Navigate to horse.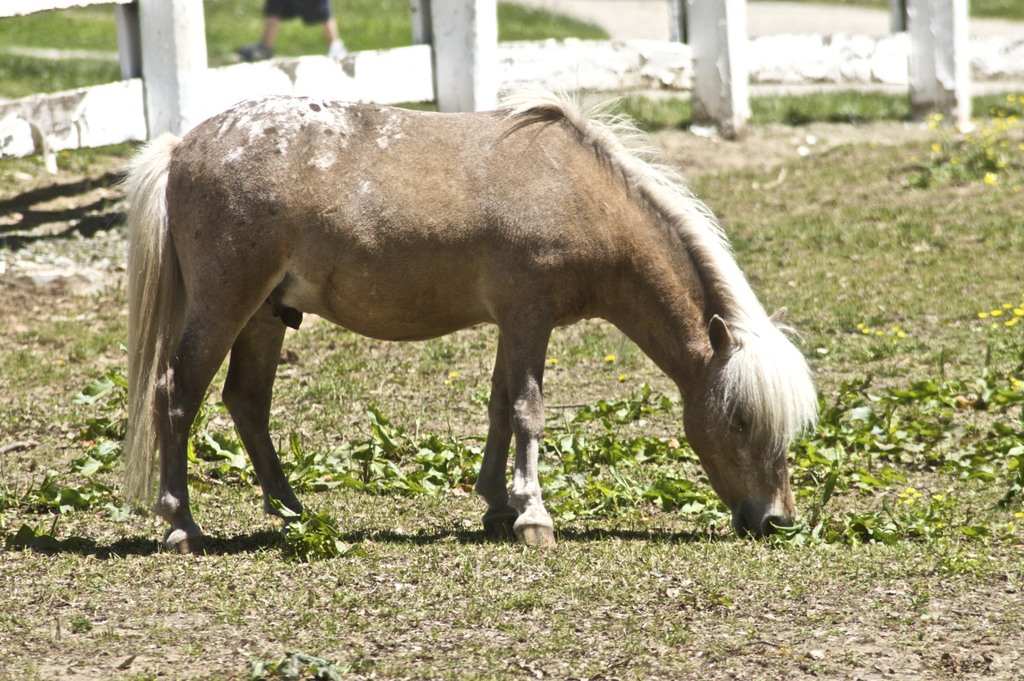
Navigation target: (x1=115, y1=67, x2=820, y2=544).
